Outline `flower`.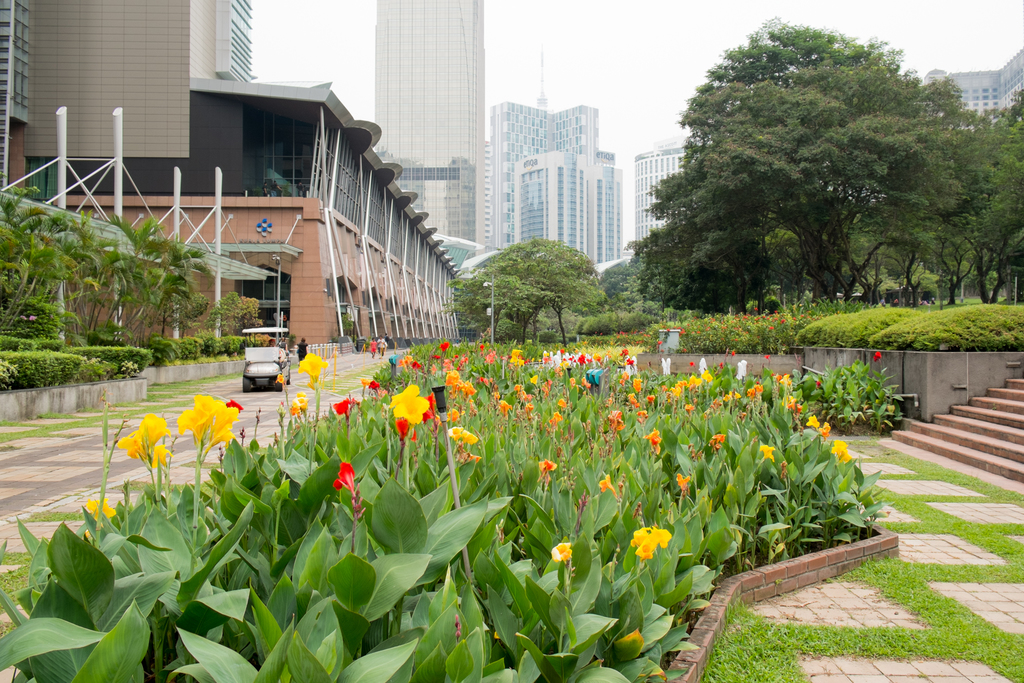
Outline: 120, 409, 166, 459.
